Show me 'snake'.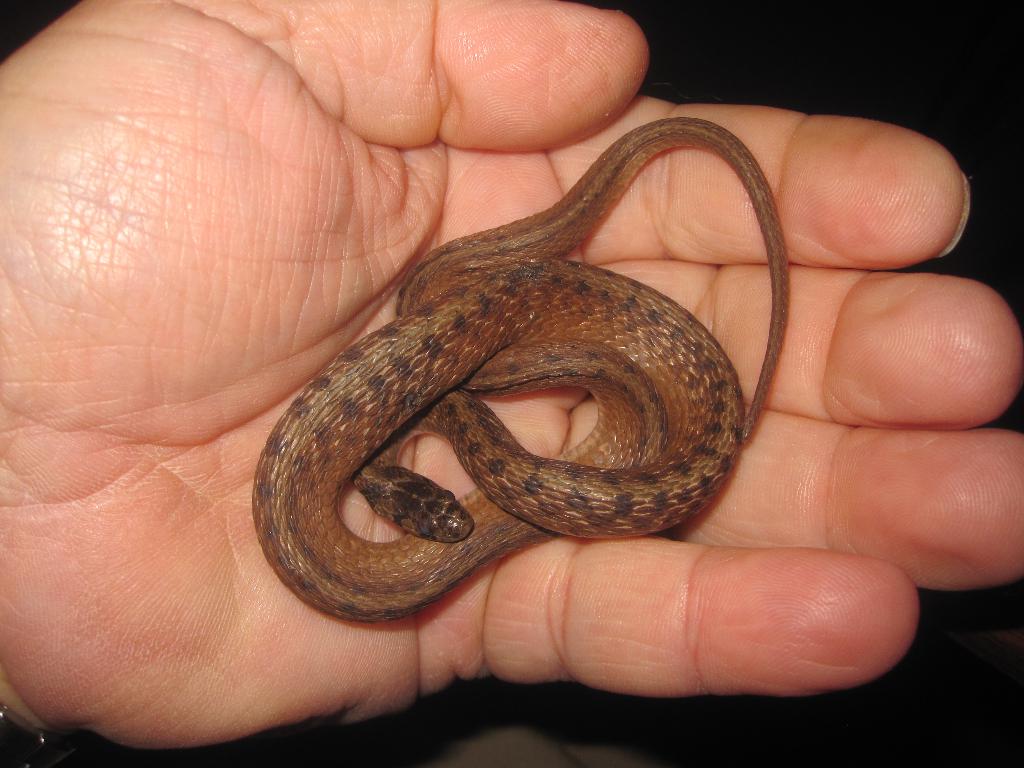
'snake' is here: 205,84,835,638.
